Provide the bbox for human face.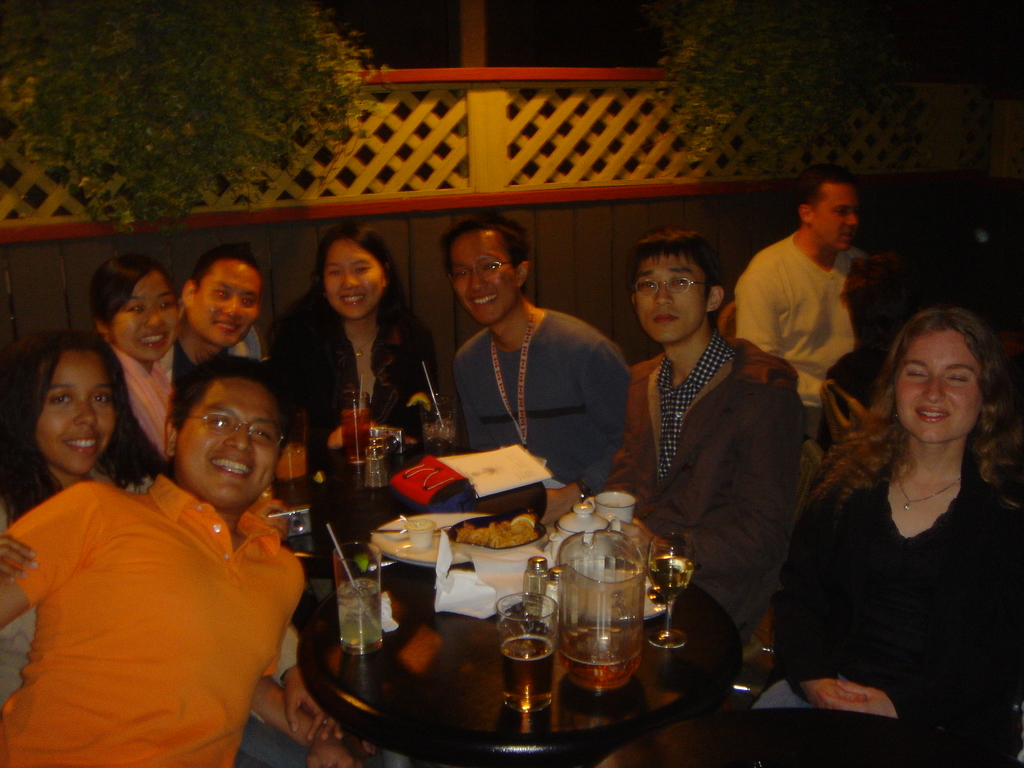
811:188:865:250.
